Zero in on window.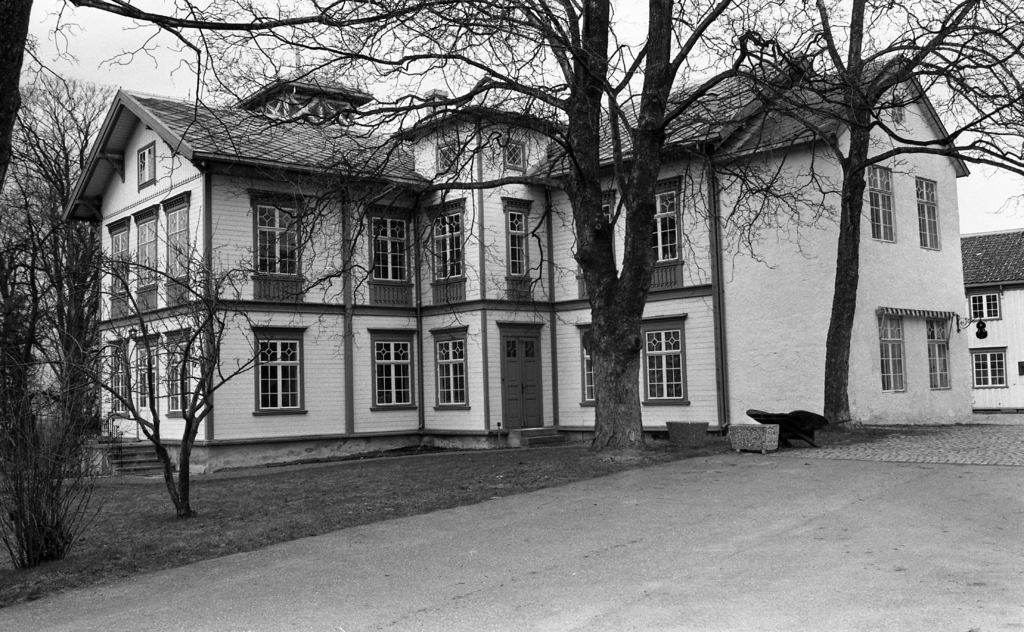
Zeroed in: locate(875, 313, 906, 391).
